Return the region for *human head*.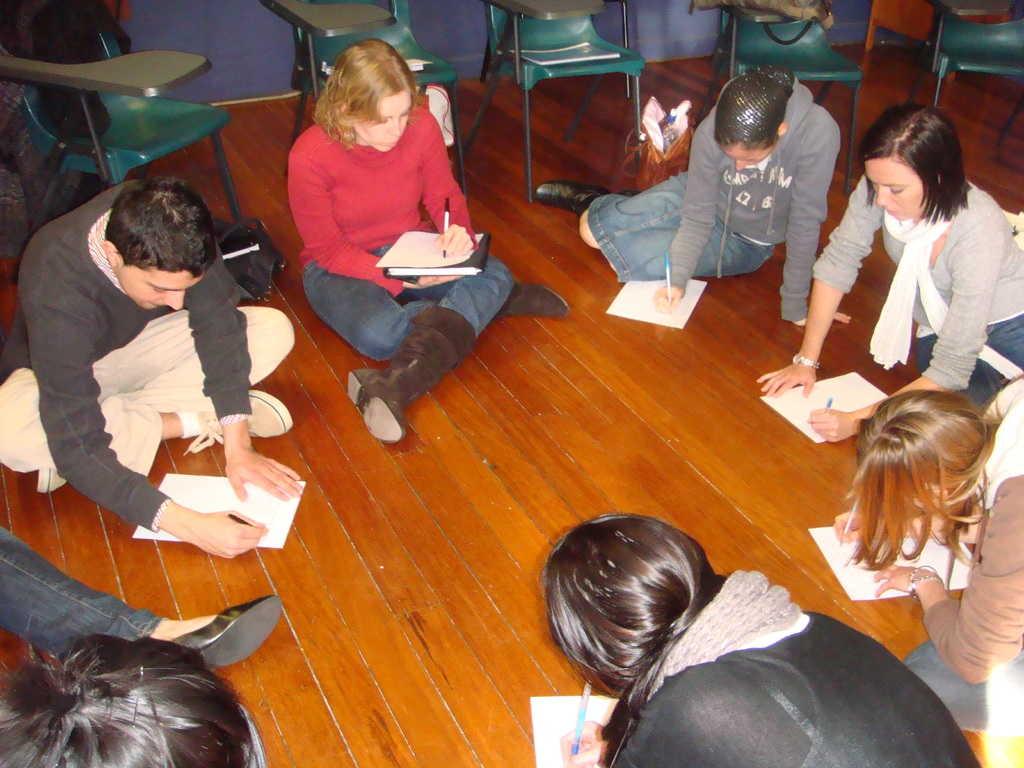
856, 384, 995, 512.
